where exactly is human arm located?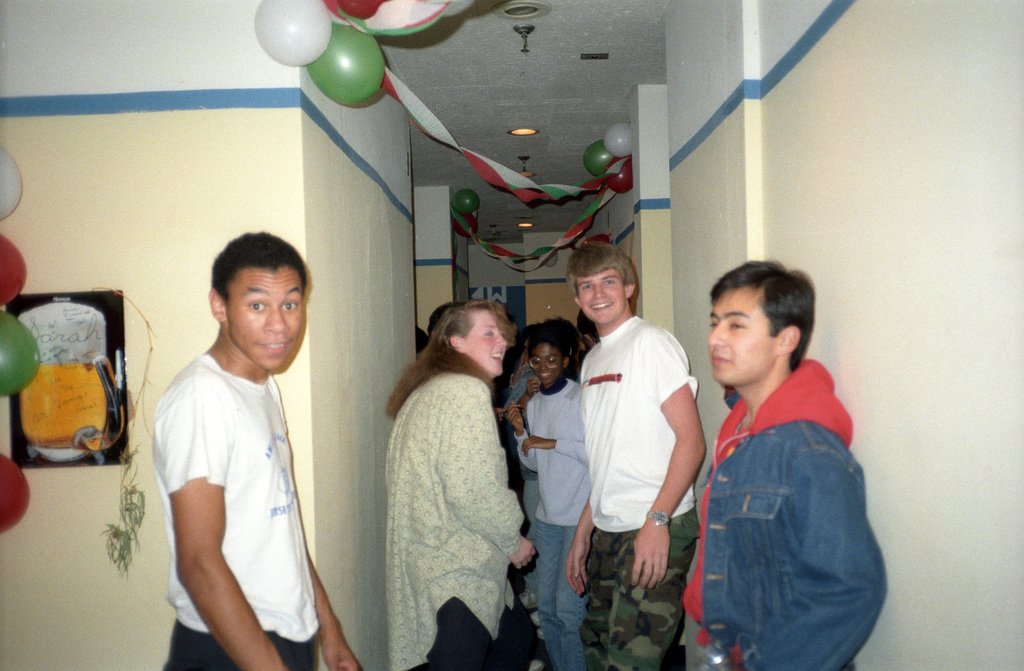
Its bounding box is box(516, 371, 545, 416).
